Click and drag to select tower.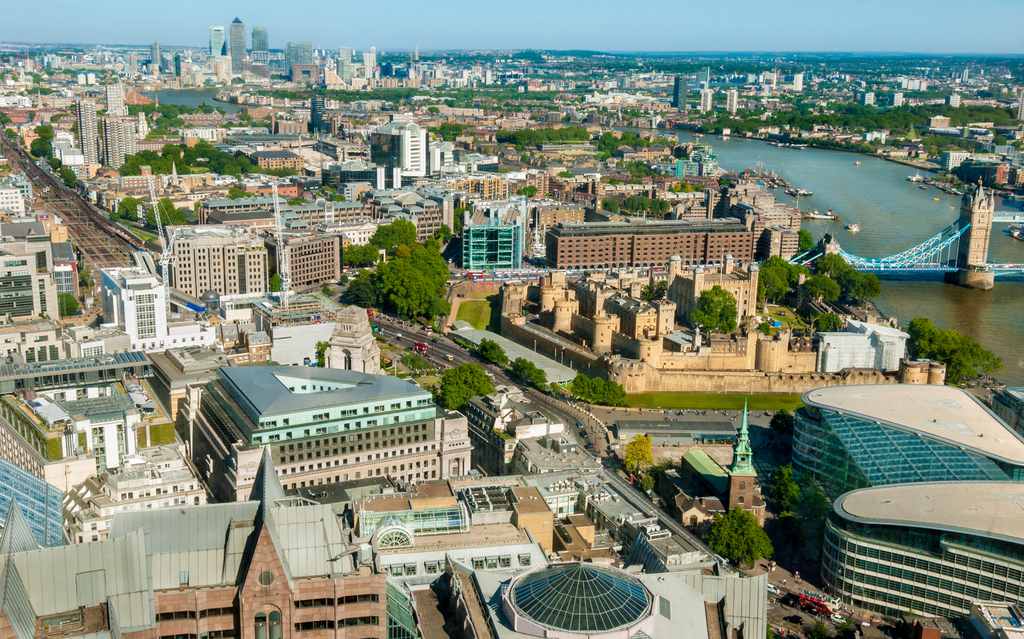
Selection: [396, 120, 429, 170].
